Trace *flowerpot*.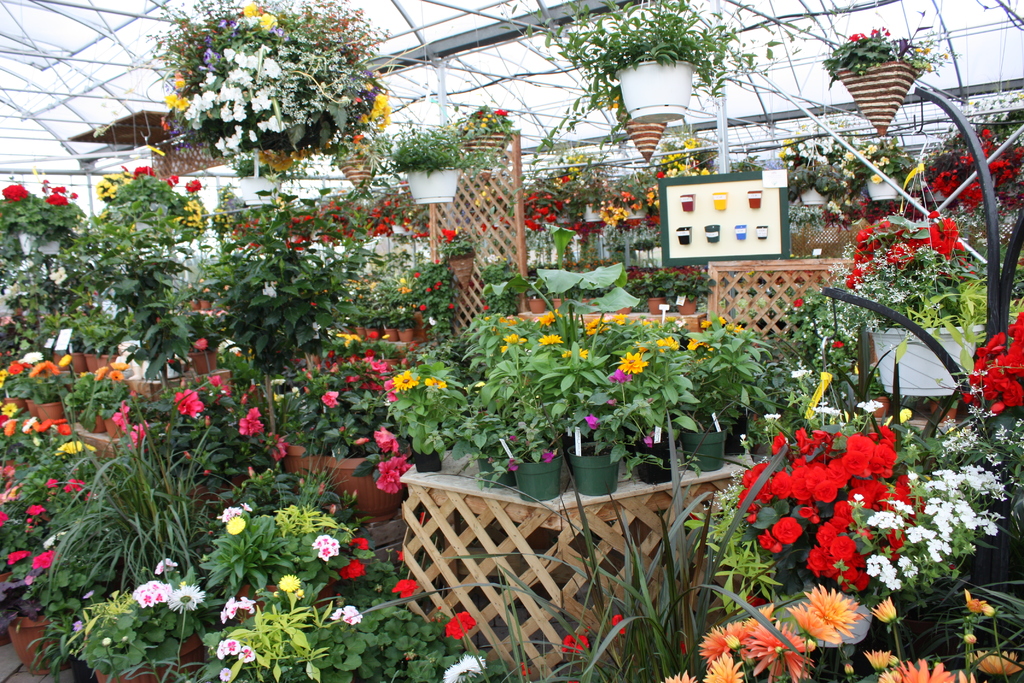
Traced to 68:643:97:682.
